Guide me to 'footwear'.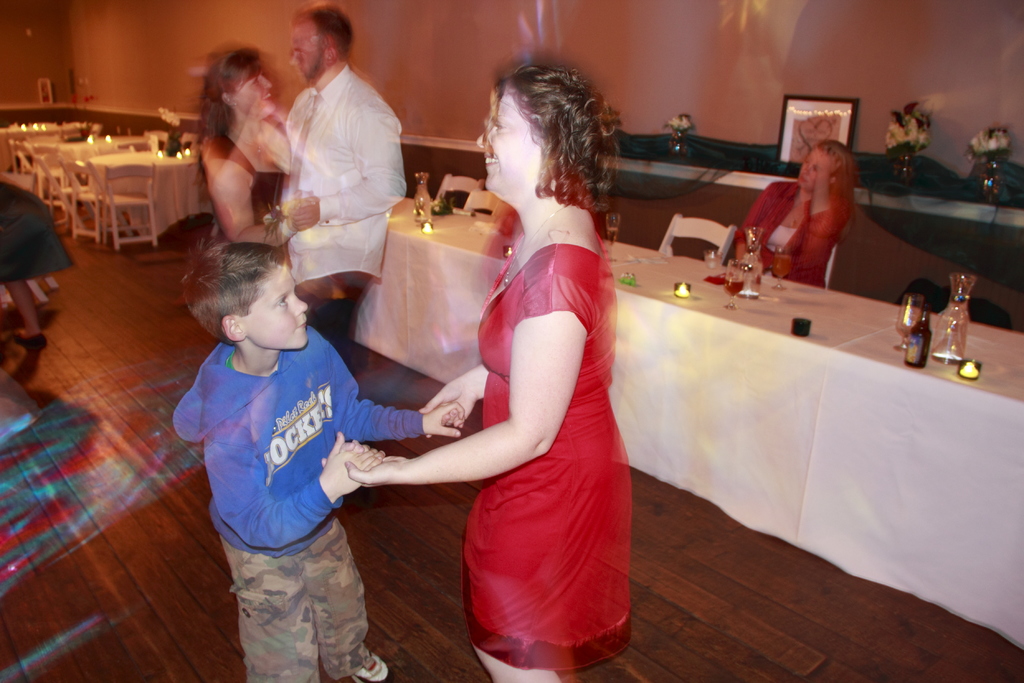
Guidance: x1=348 y1=646 x2=385 y2=682.
